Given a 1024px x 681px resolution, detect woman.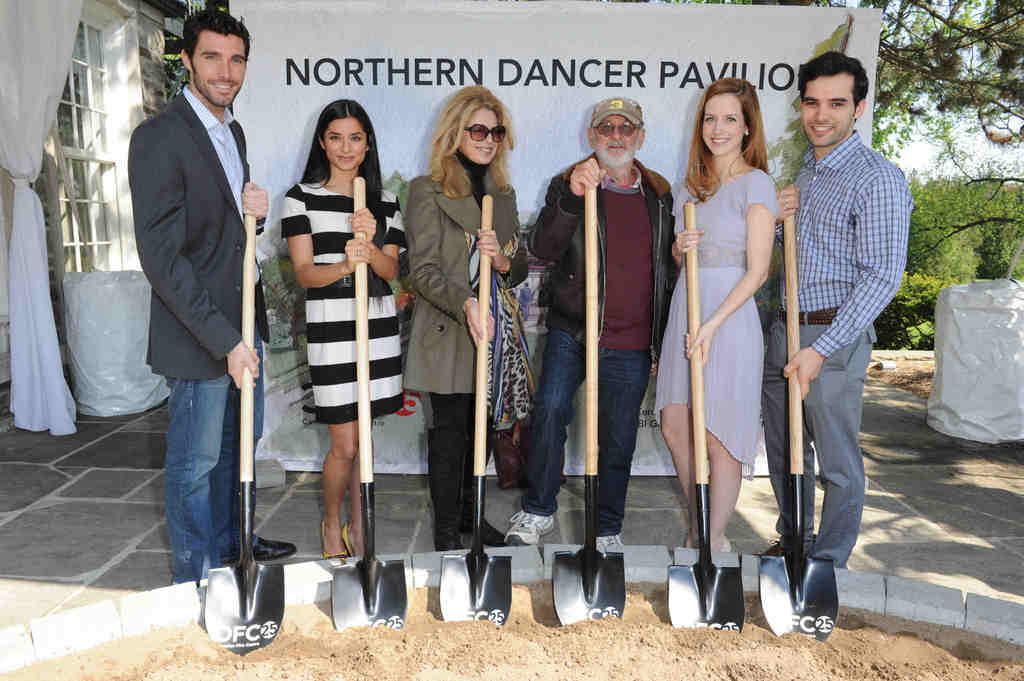
detection(399, 83, 540, 561).
